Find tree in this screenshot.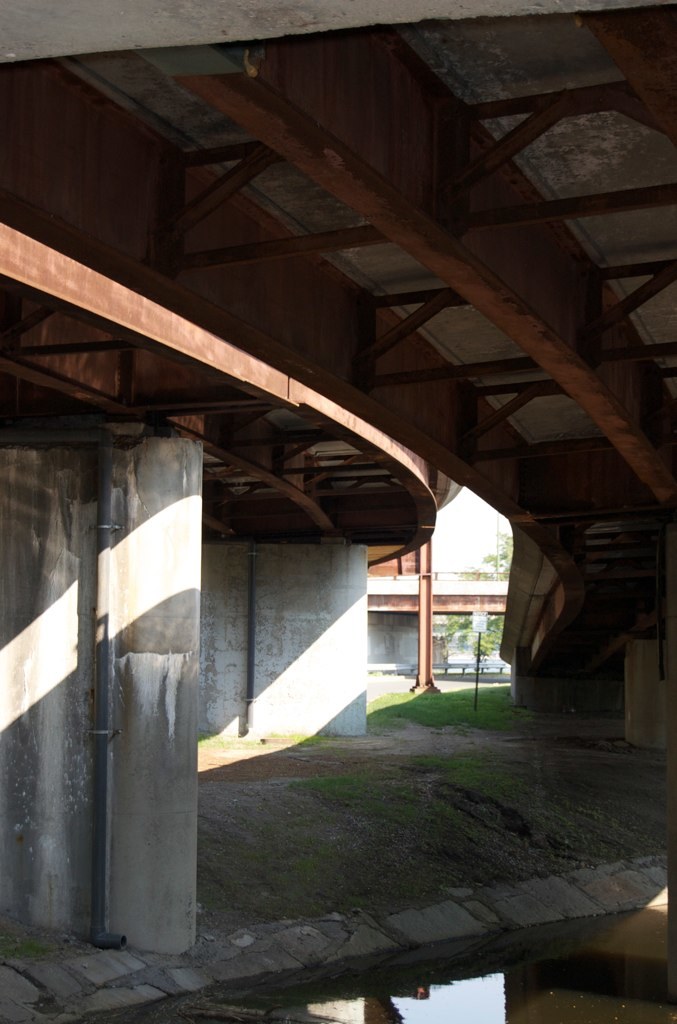
The bounding box for tree is [x1=473, y1=529, x2=515, y2=673].
